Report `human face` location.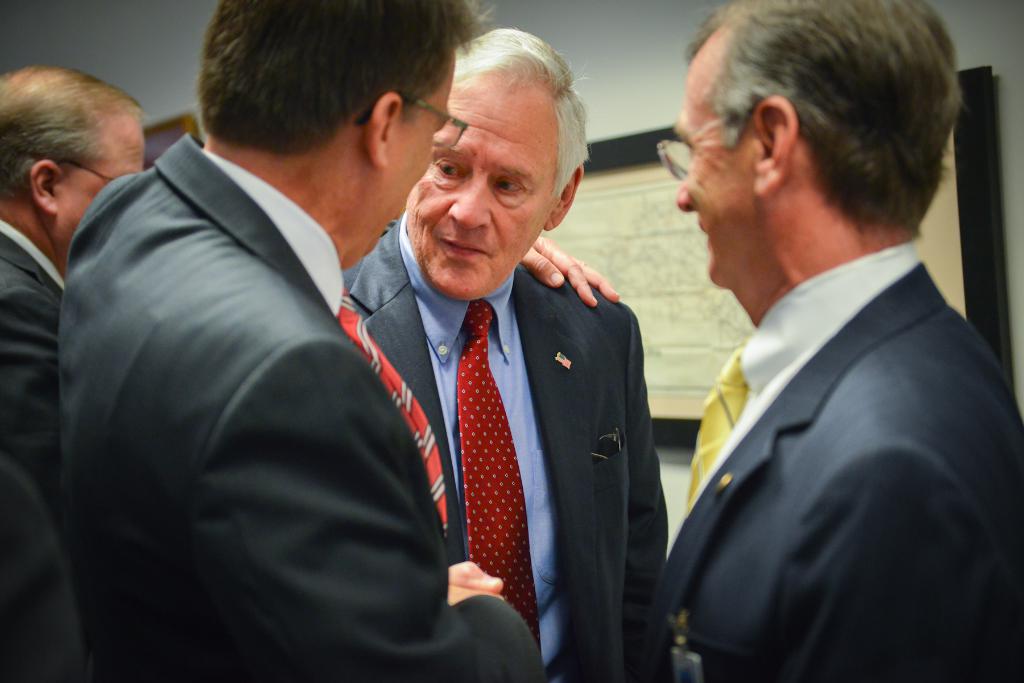
Report: (54,114,145,256).
